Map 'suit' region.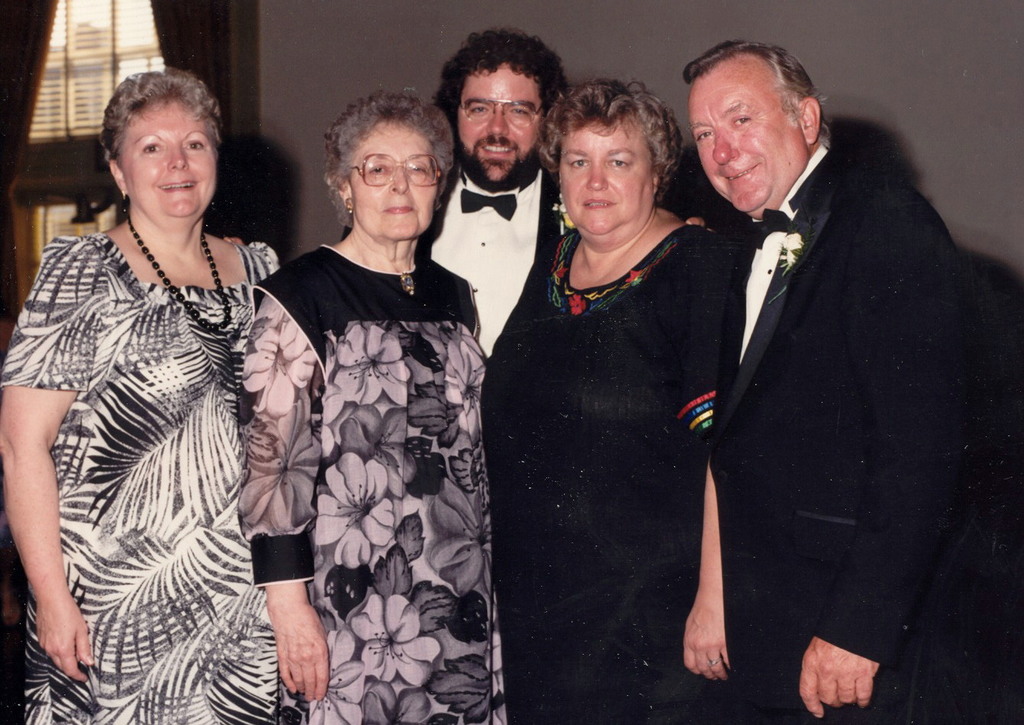
Mapped to bbox(338, 153, 569, 366).
